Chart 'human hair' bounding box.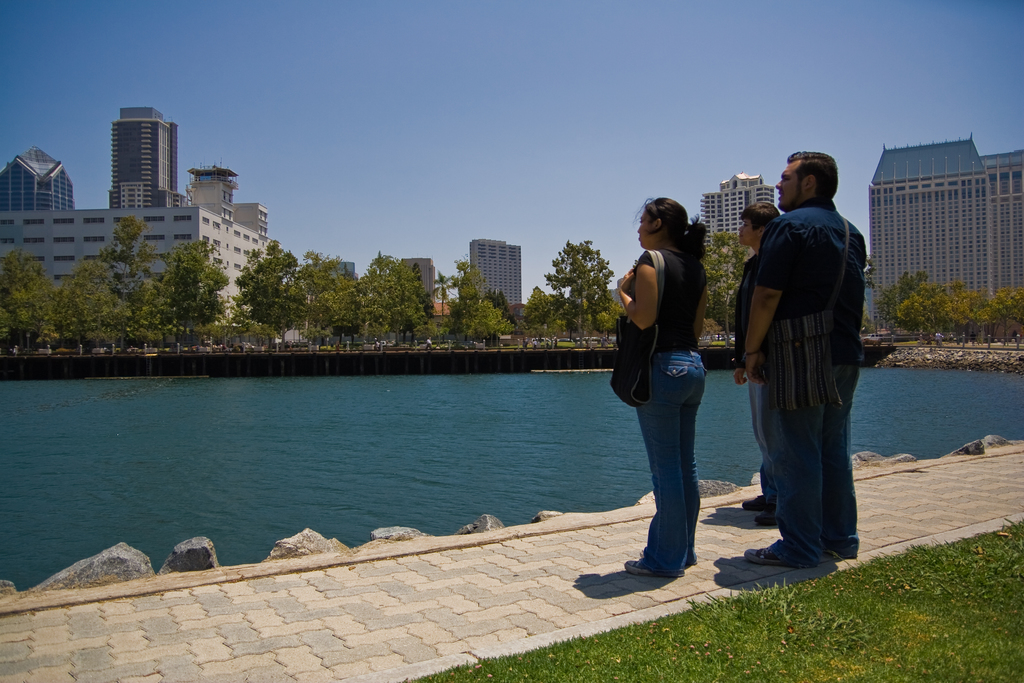
Charted: box=[736, 202, 781, 233].
